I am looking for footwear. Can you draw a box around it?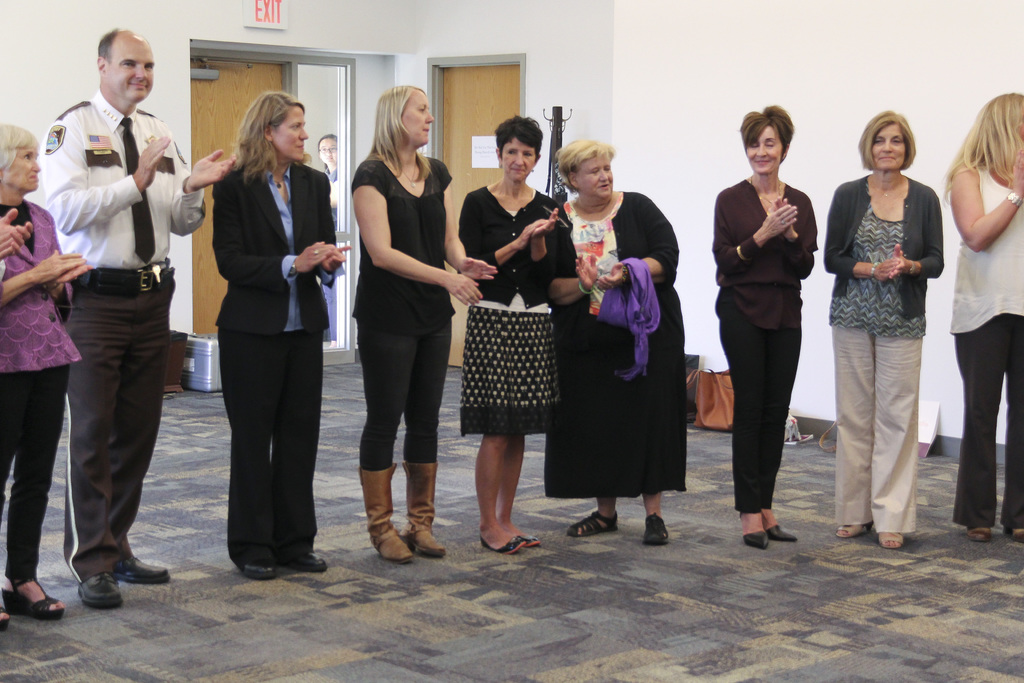
Sure, the bounding box is BBox(399, 460, 444, 557).
